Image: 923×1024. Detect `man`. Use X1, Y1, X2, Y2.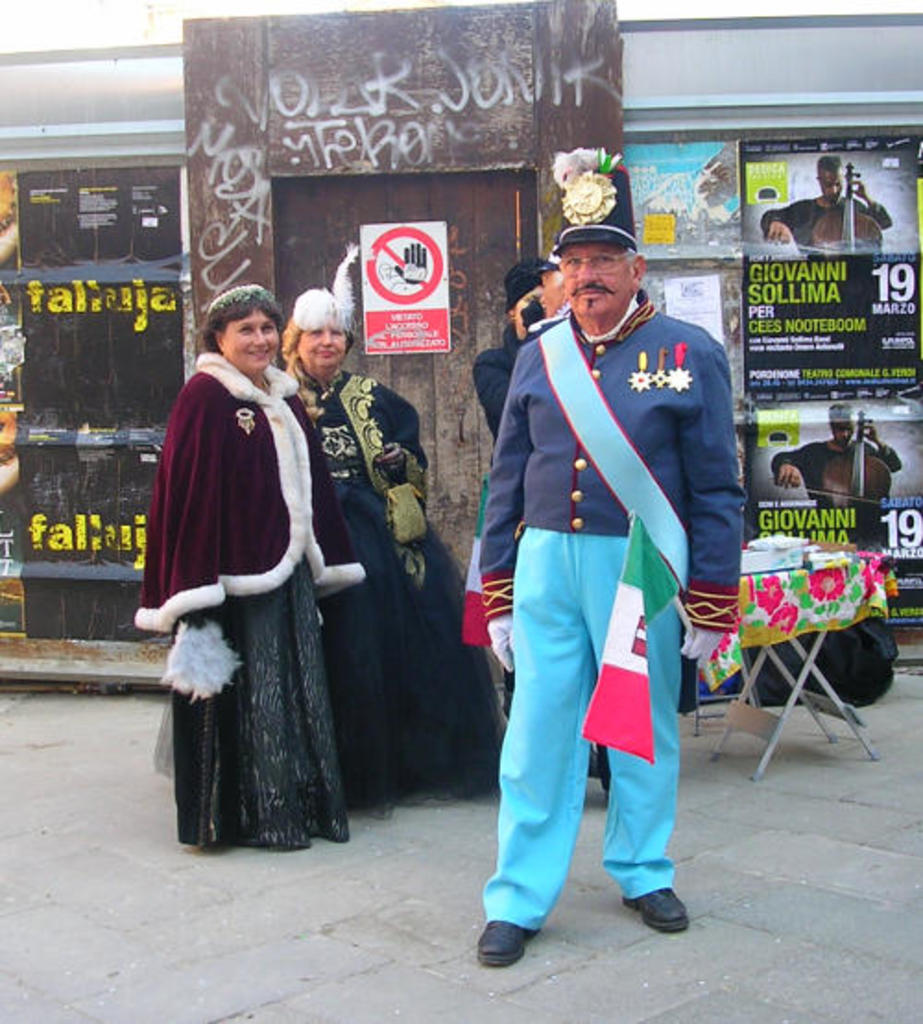
467, 192, 742, 963.
